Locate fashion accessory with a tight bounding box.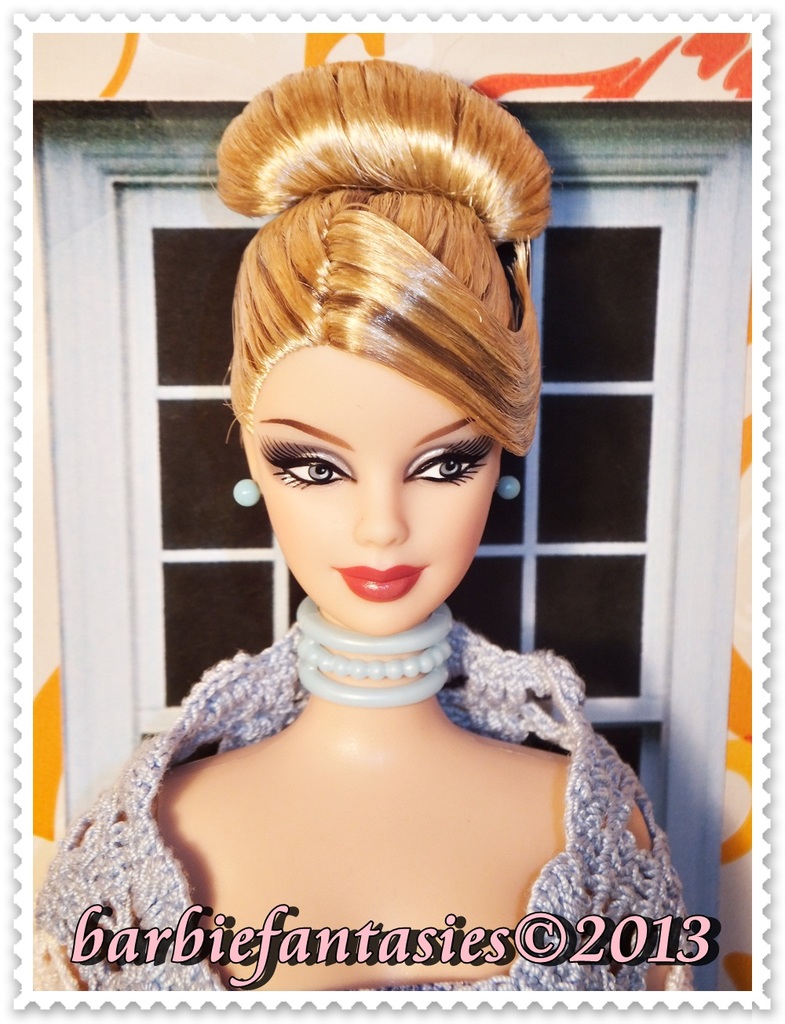
Rect(229, 477, 262, 508).
